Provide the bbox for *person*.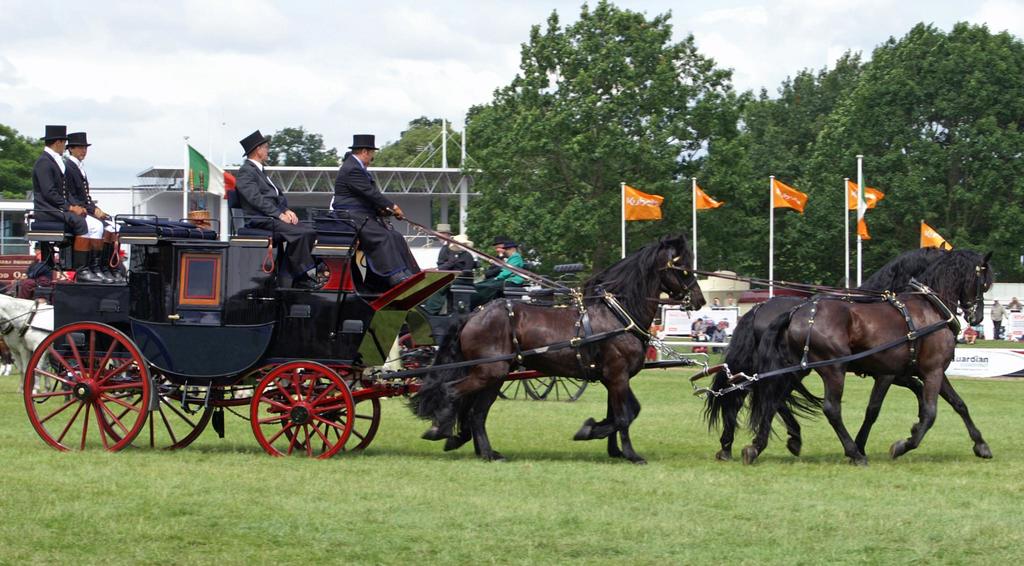
33:122:108:280.
